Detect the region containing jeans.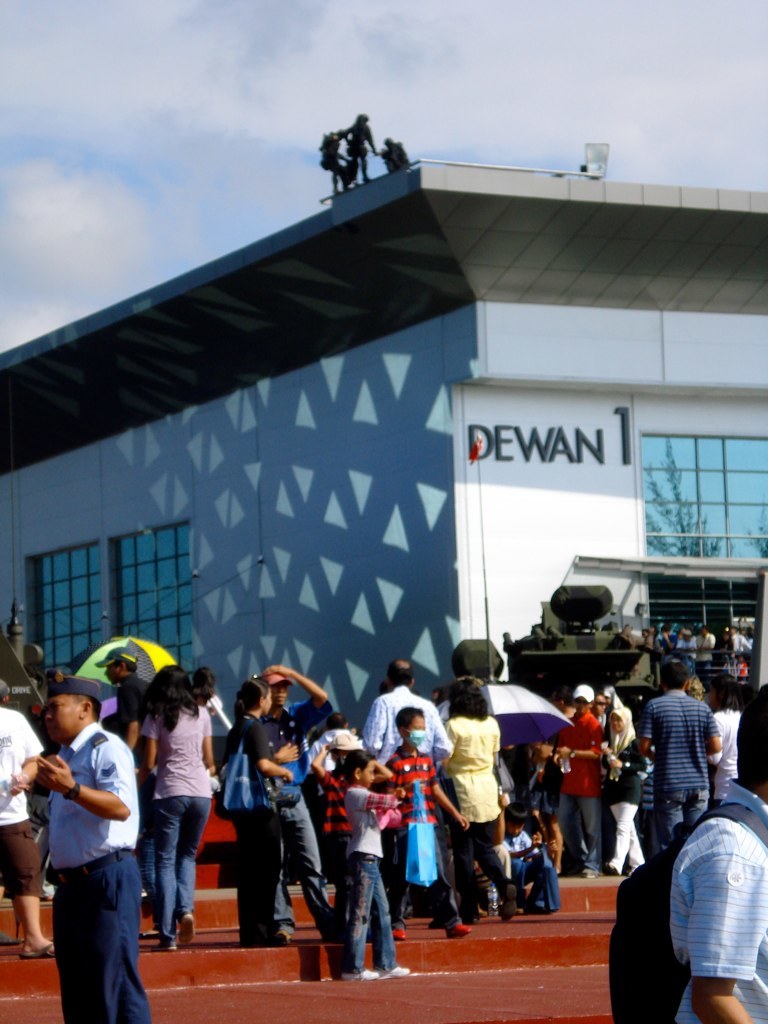
<region>140, 805, 204, 925</region>.
